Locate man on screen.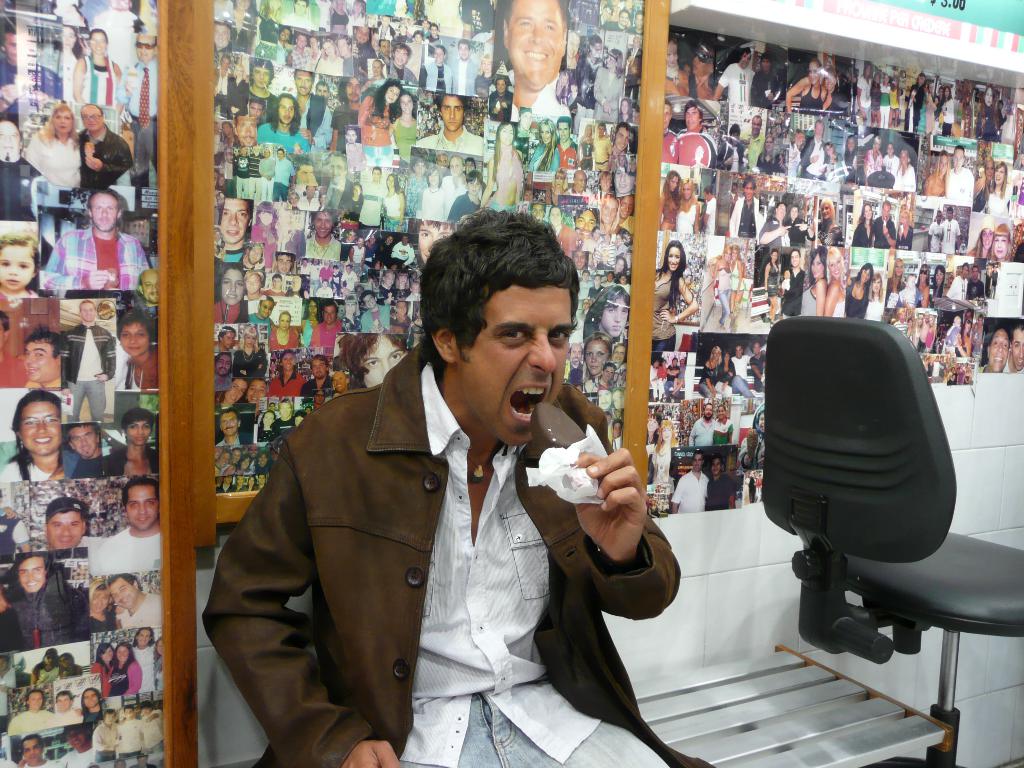
On screen at (448,37,478,97).
